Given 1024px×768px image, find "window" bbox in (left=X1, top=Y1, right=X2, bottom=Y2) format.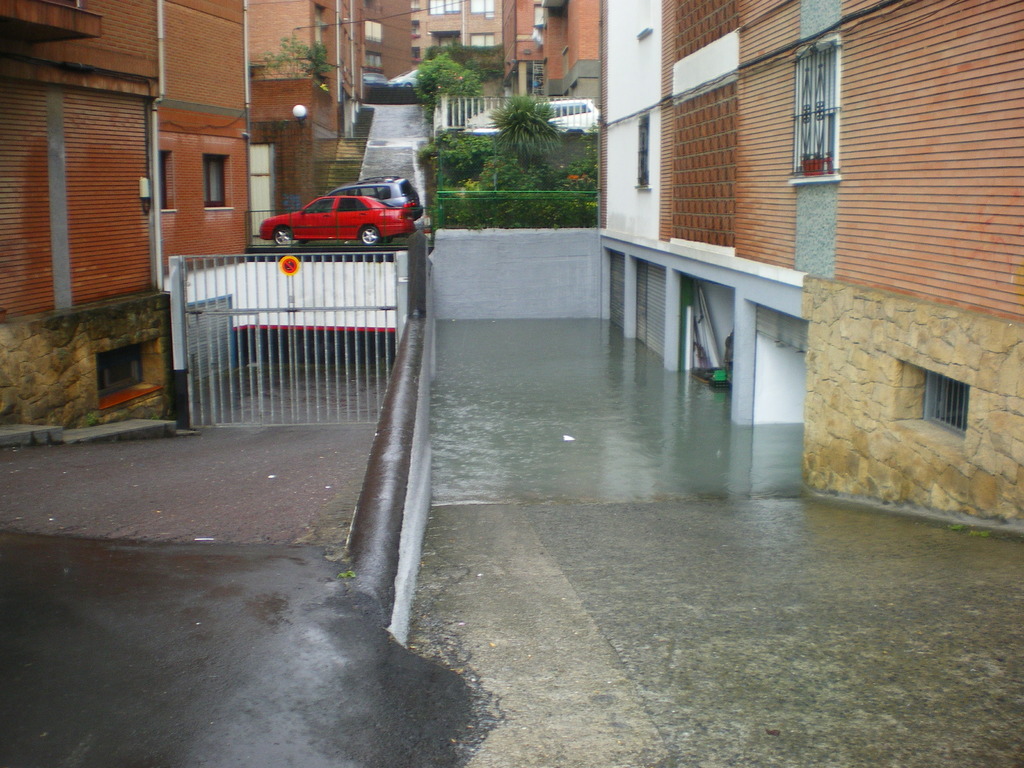
(left=467, top=27, right=493, bottom=56).
